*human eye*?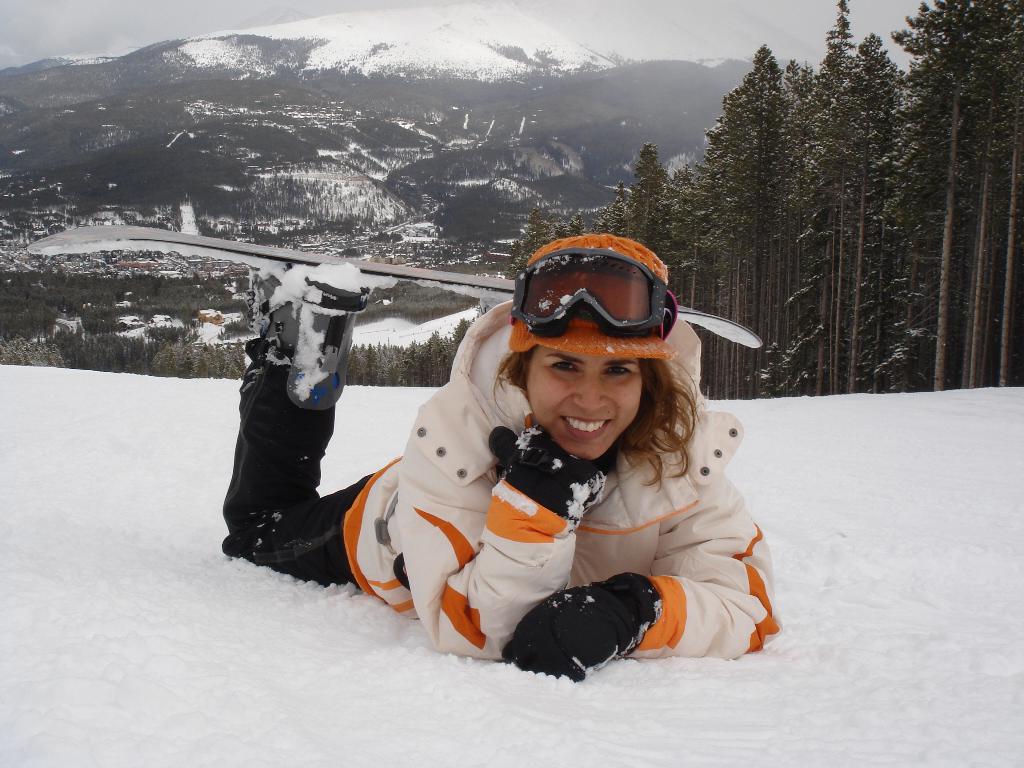
(604,363,630,376)
